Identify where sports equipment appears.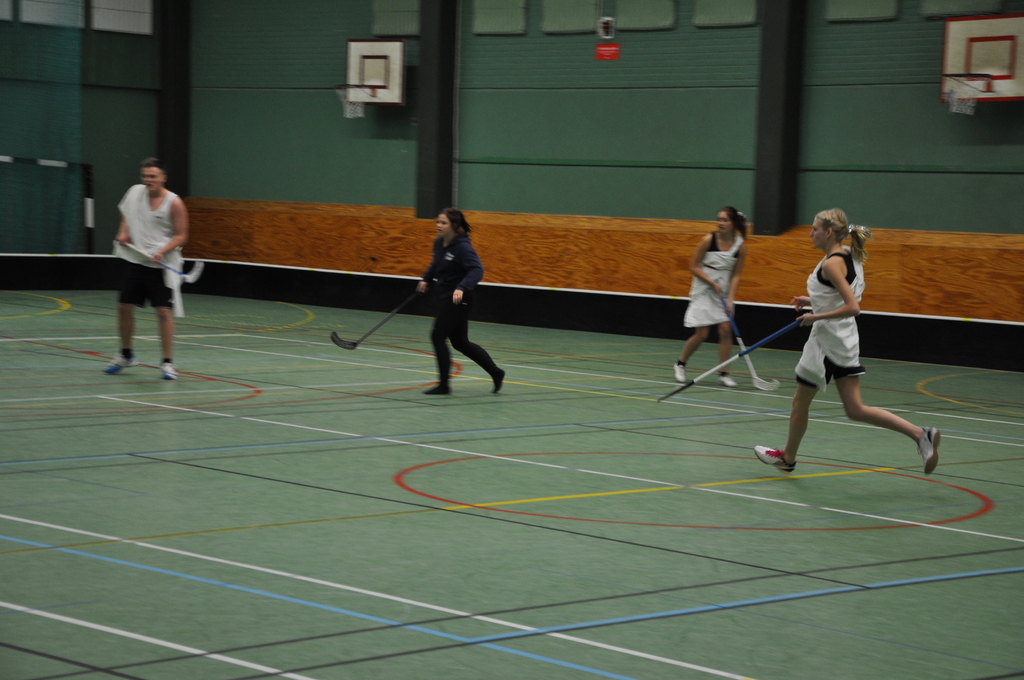
Appears at (753,442,794,473).
